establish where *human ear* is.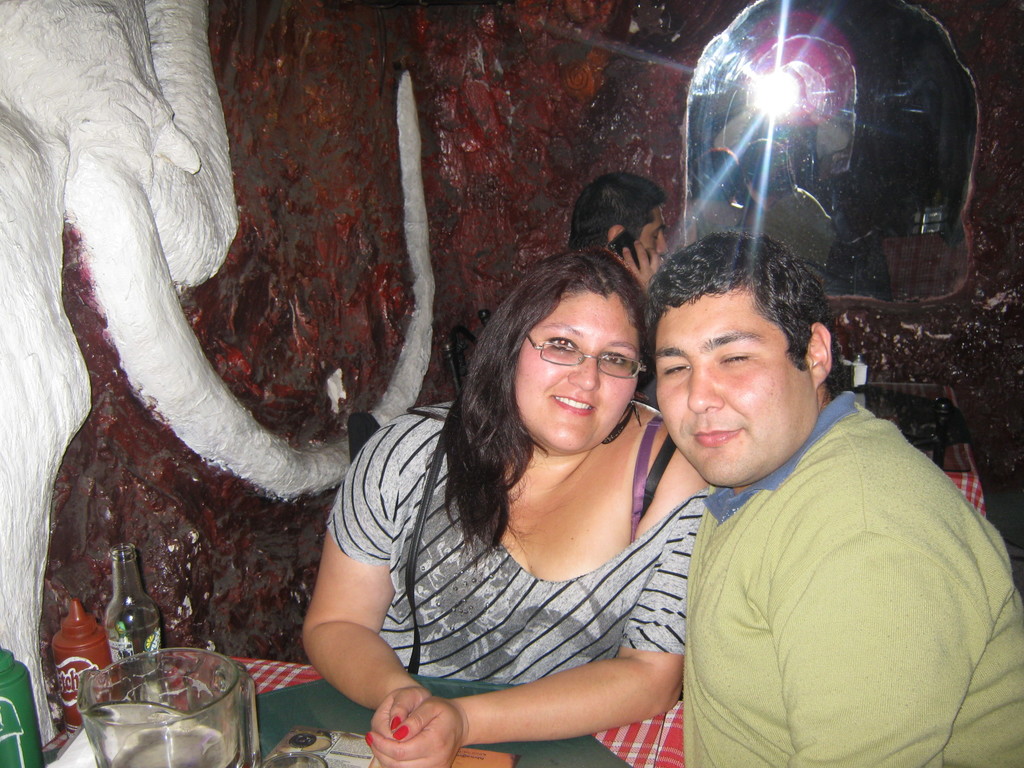
Established at crop(610, 225, 625, 241).
